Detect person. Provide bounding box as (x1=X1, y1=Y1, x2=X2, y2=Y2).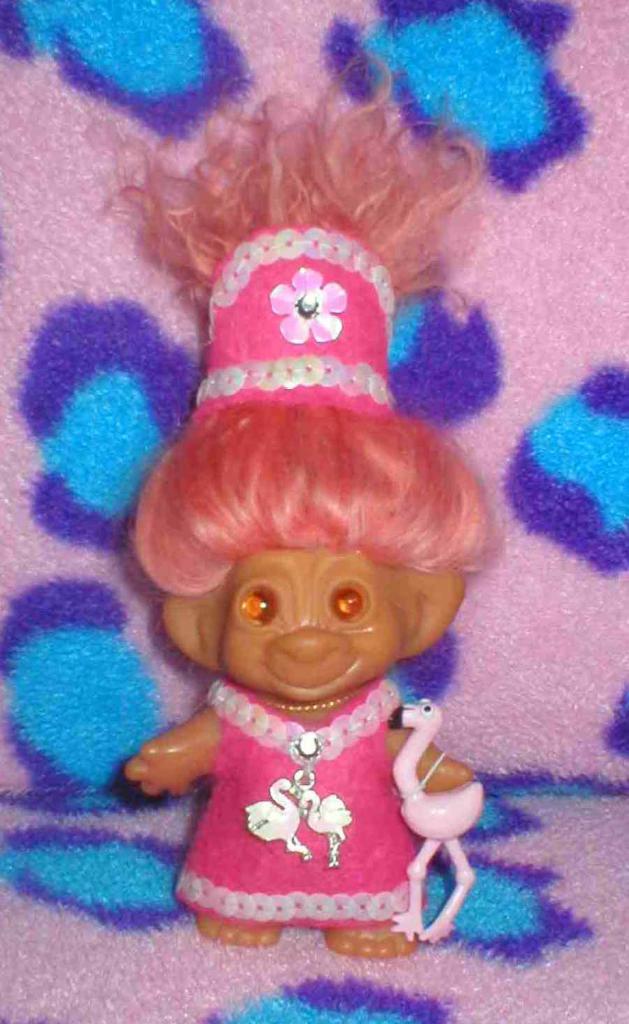
(x1=108, y1=152, x2=526, y2=967).
